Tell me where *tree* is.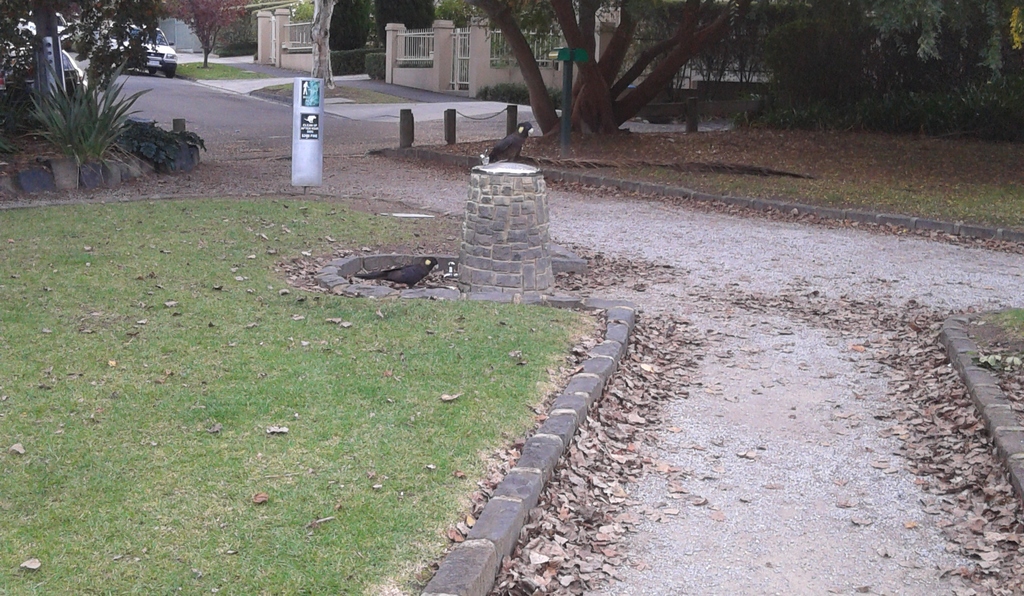
*tree* is at {"x1": 365, "y1": 3, "x2": 442, "y2": 48}.
